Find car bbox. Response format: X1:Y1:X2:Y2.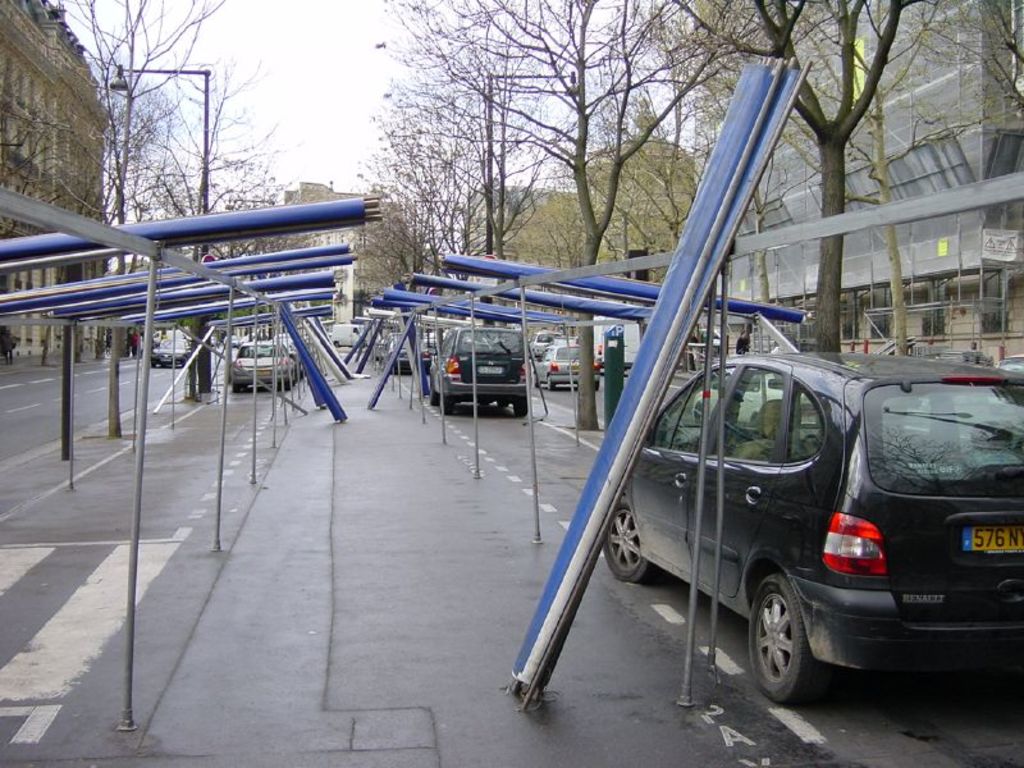
209:335:214:348.
